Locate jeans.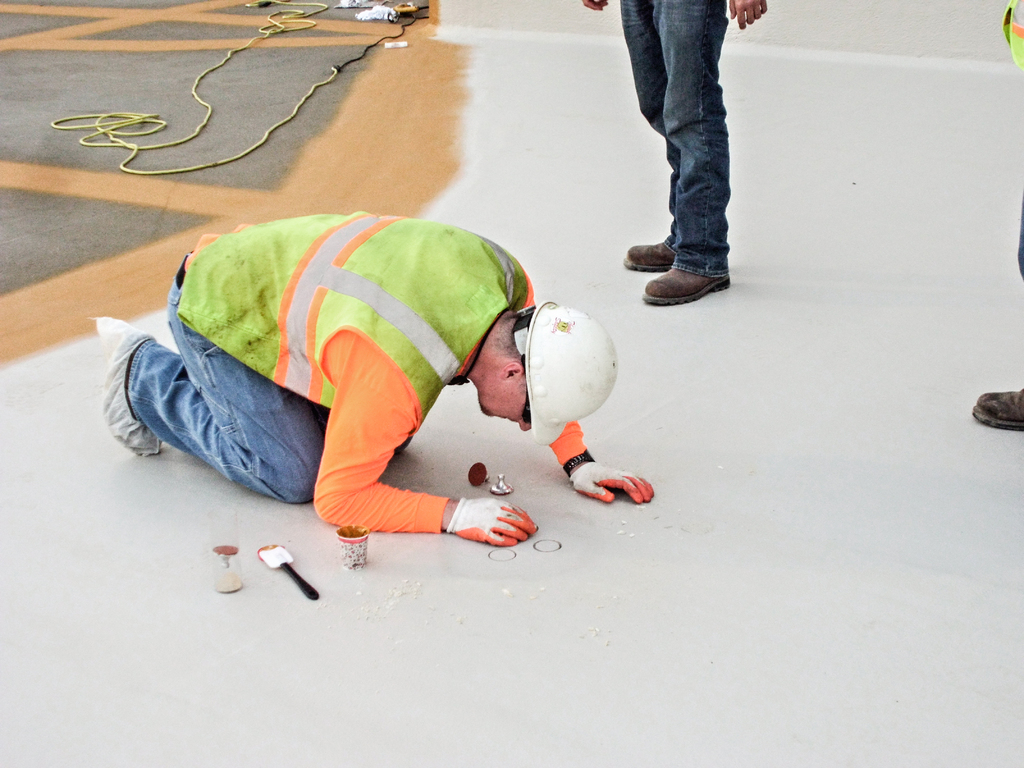
Bounding box: {"left": 620, "top": 15, "right": 744, "bottom": 296}.
